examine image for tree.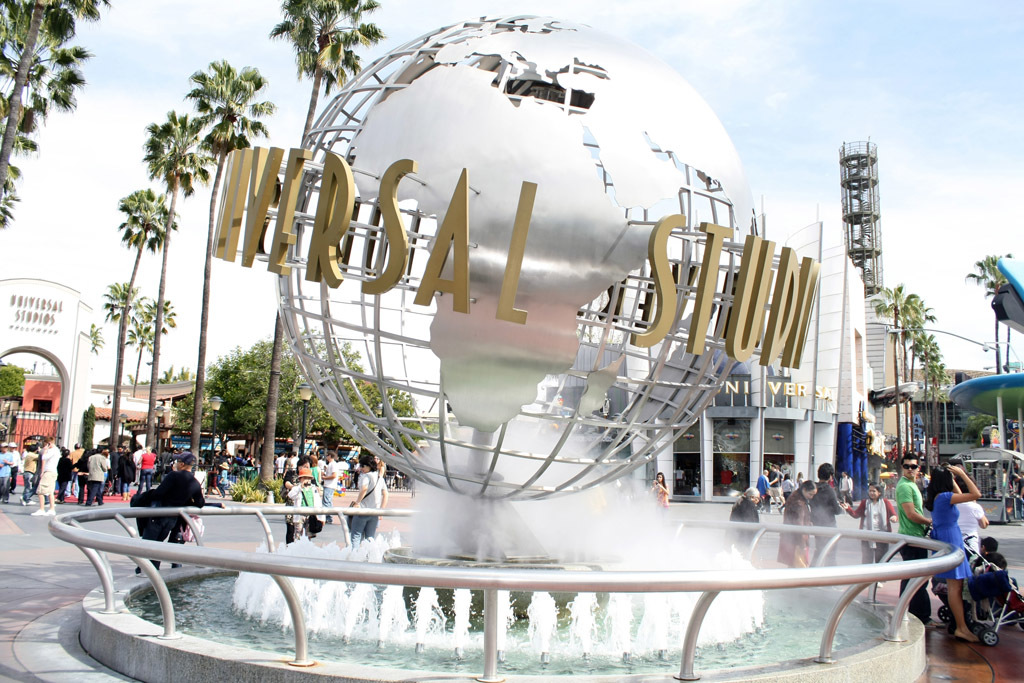
Examination result: box=[191, 335, 440, 443].
